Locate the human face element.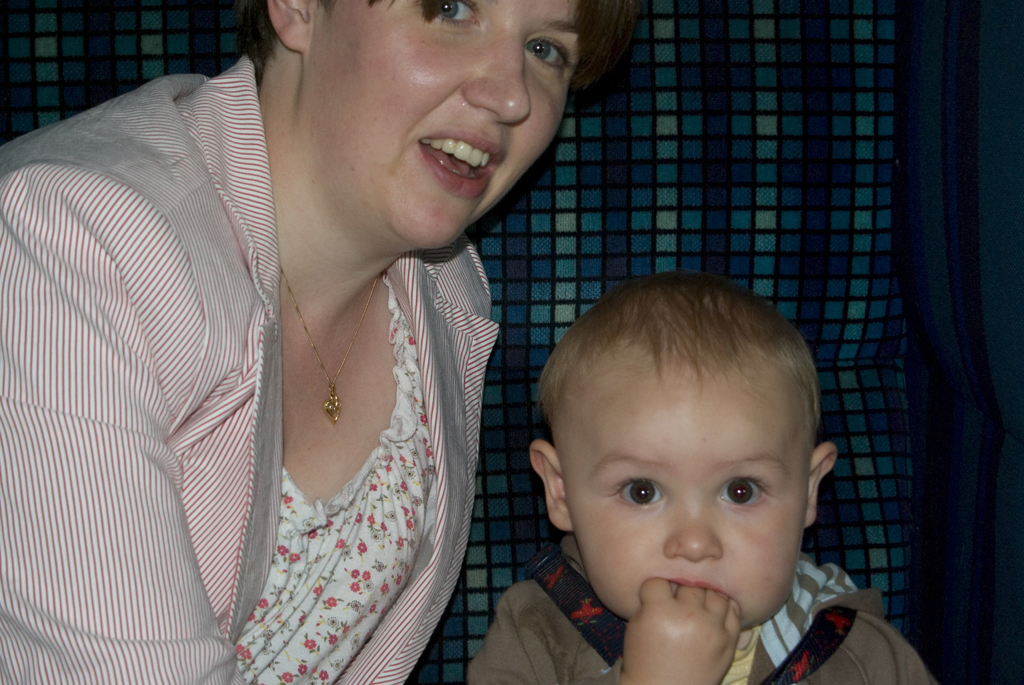
Element bbox: BBox(564, 384, 811, 636).
